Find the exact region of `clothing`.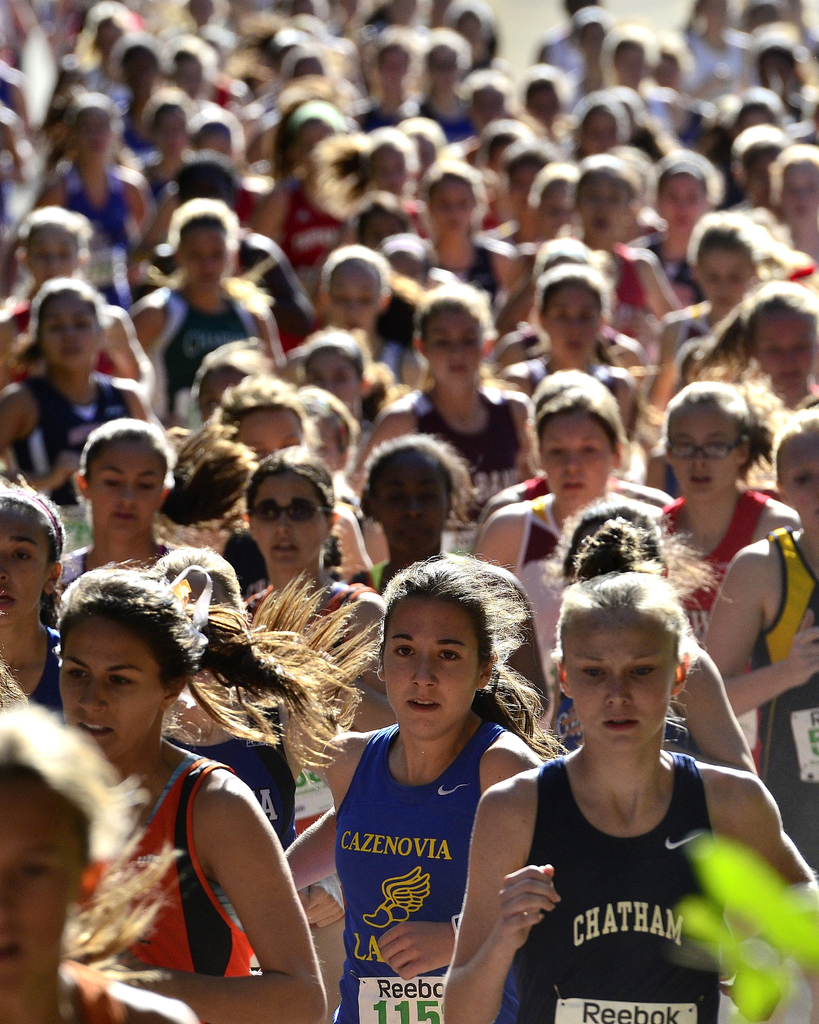
Exact region: 760,531,818,879.
